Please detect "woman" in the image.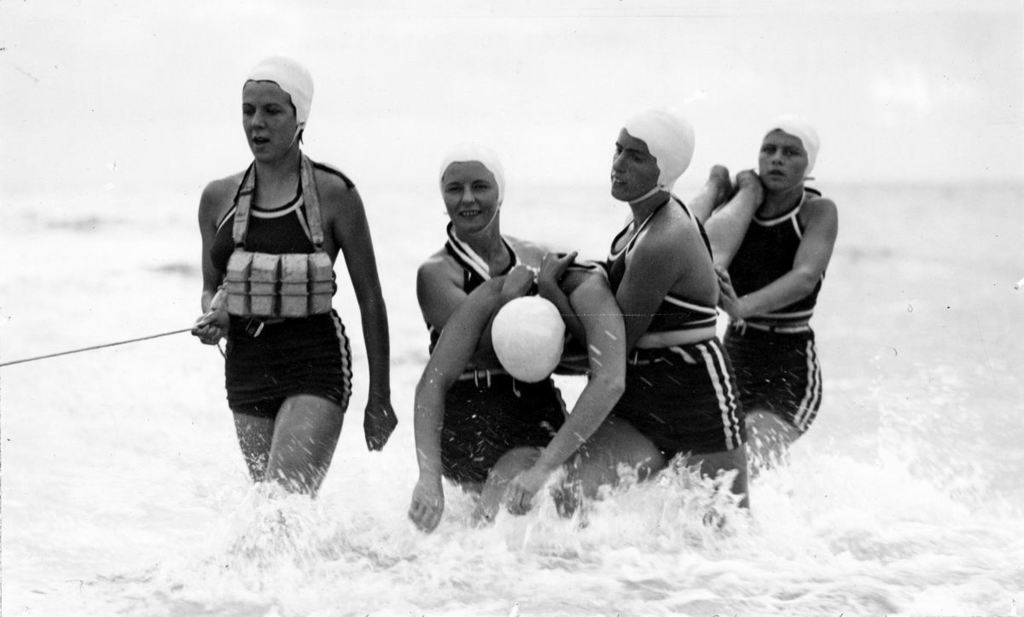
l=559, t=99, r=742, b=541.
